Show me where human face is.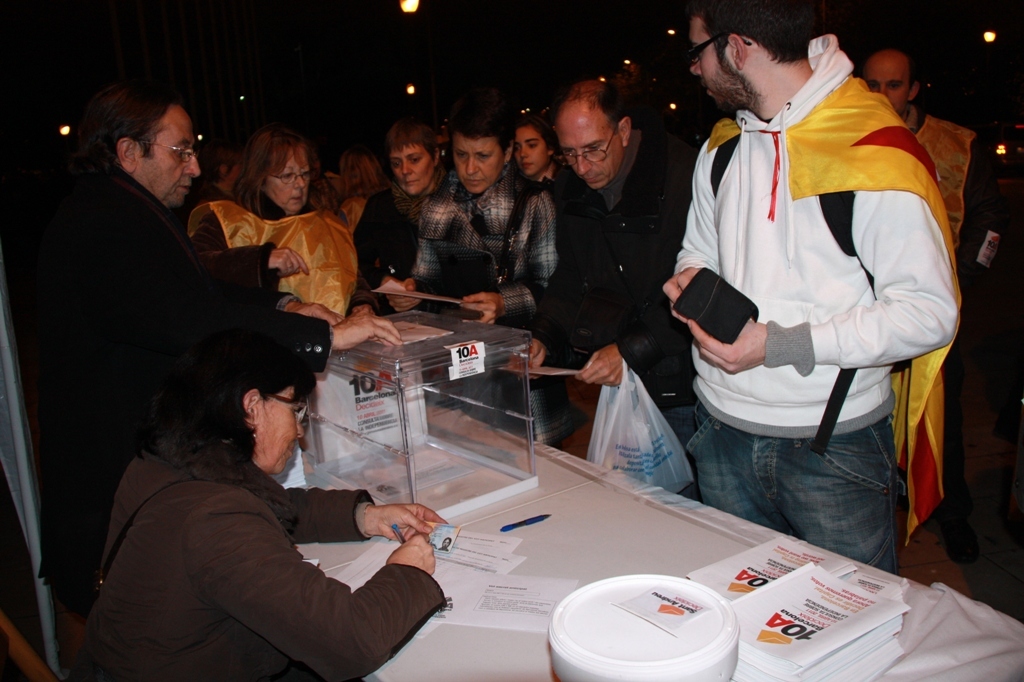
human face is at region(253, 387, 307, 473).
